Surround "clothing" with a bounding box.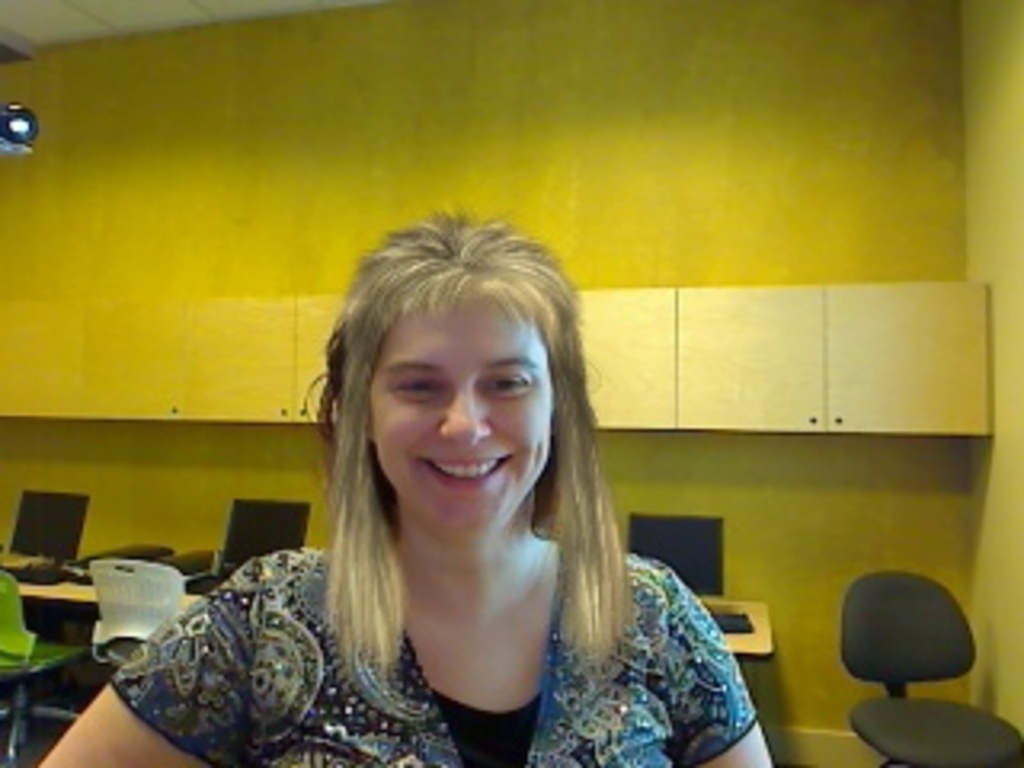
[253,416,714,746].
